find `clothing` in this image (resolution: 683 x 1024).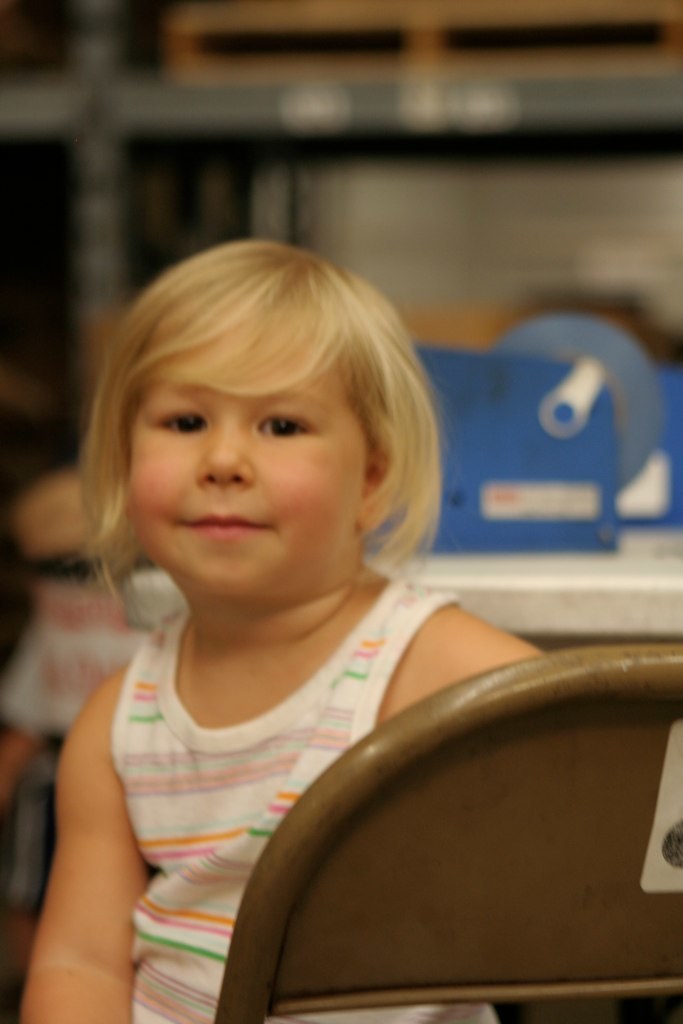
pyautogui.locateOnScreen(113, 572, 502, 1023).
